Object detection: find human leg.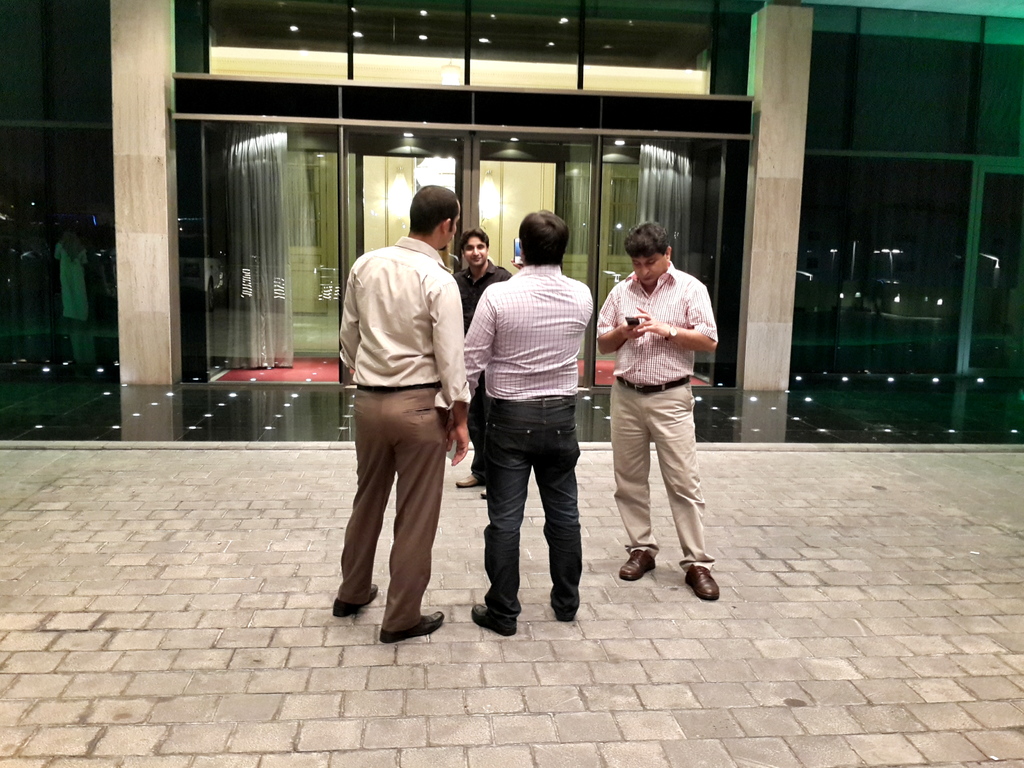
<bbox>329, 401, 396, 620</bbox>.
